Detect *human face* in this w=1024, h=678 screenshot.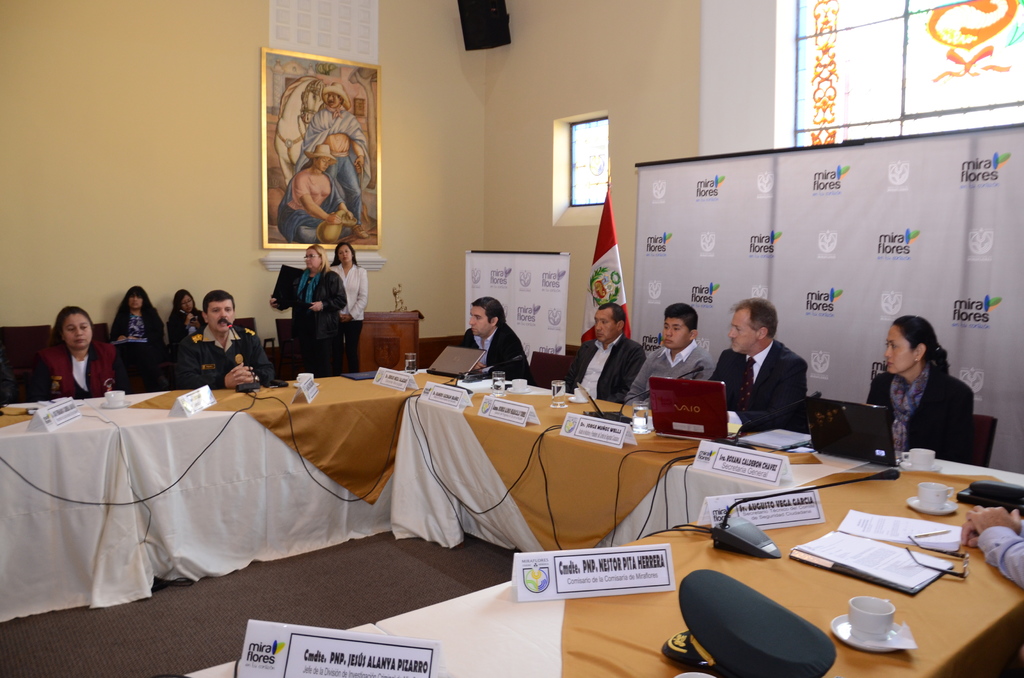
Detection: <bbox>129, 295, 143, 309</bbox>.
